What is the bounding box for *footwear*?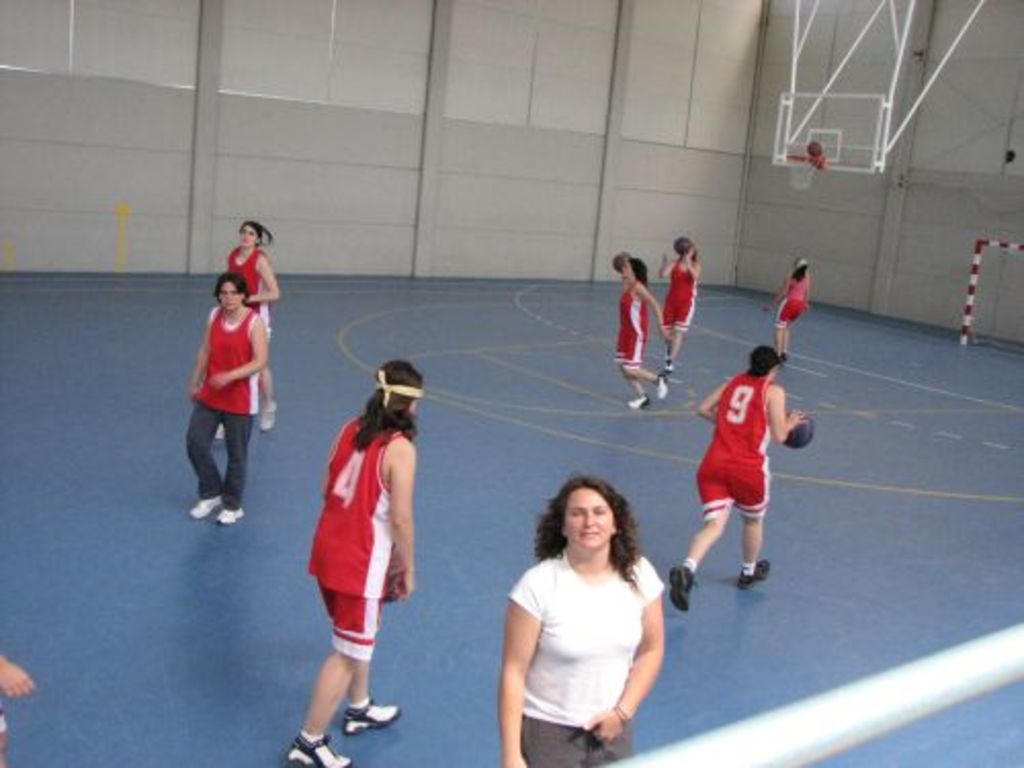
bbox(348, 698, 399, 731).
